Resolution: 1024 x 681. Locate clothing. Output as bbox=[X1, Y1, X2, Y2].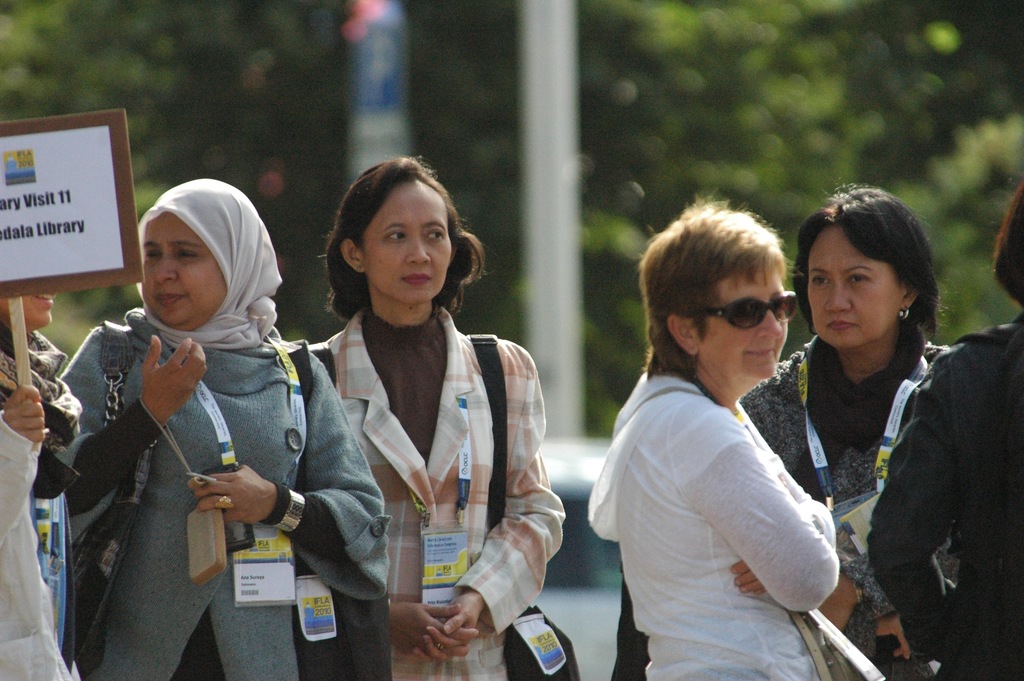
bbox=[868, 316, 1023, 680].
